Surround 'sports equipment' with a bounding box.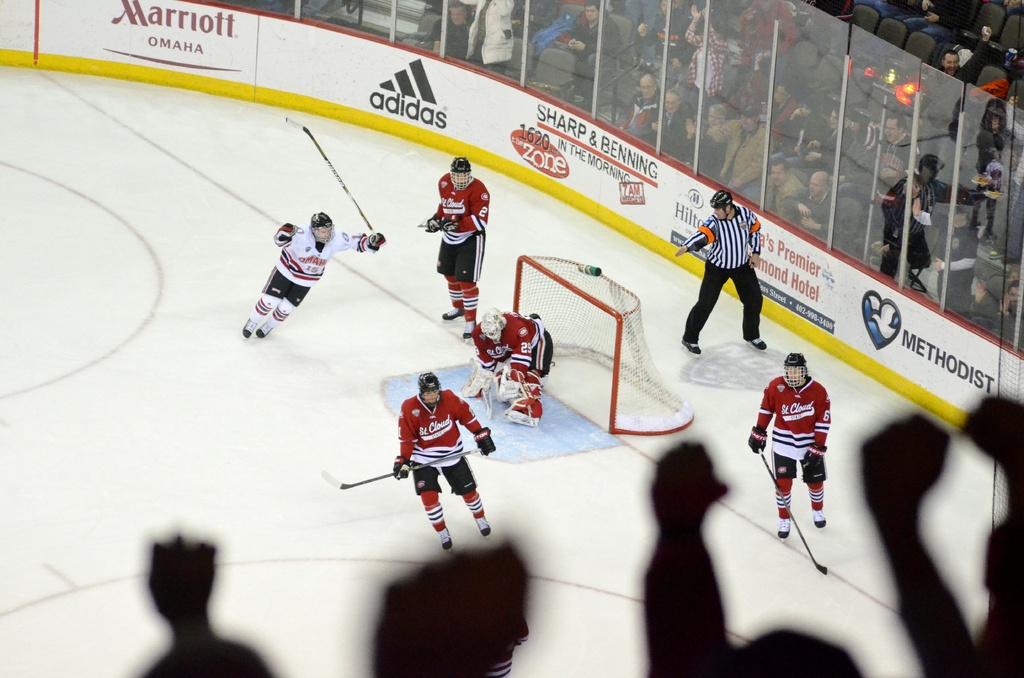
448 154 473 192.
